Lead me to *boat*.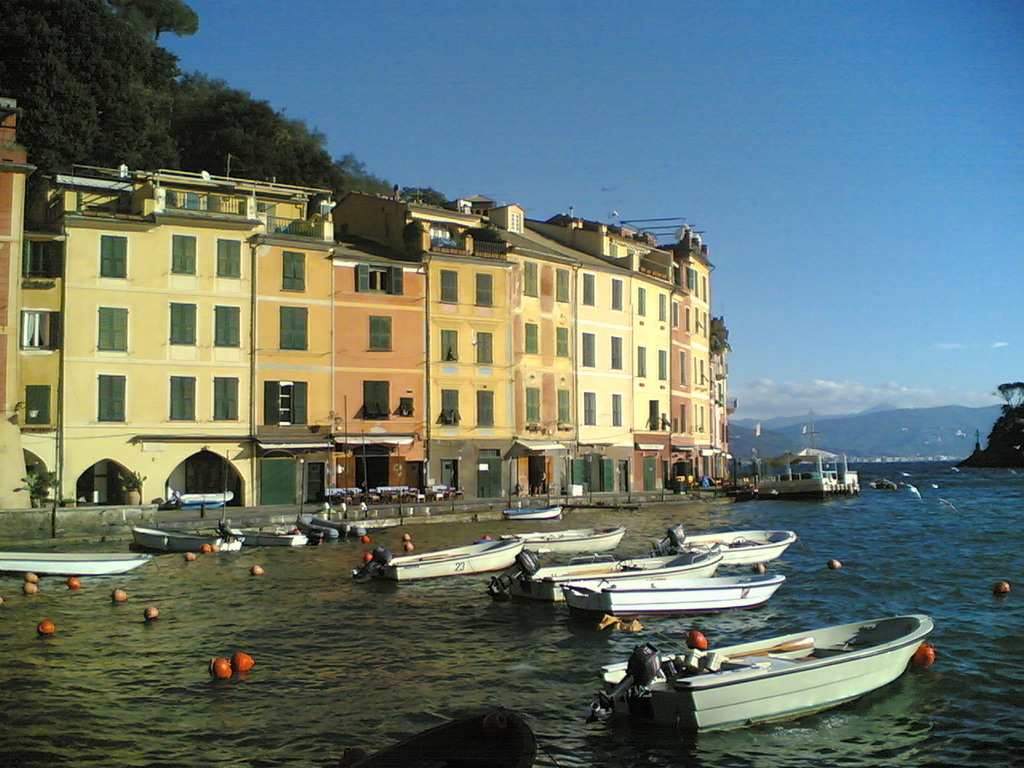
Lead to left=566, top=570, right=787, bottom=610.
